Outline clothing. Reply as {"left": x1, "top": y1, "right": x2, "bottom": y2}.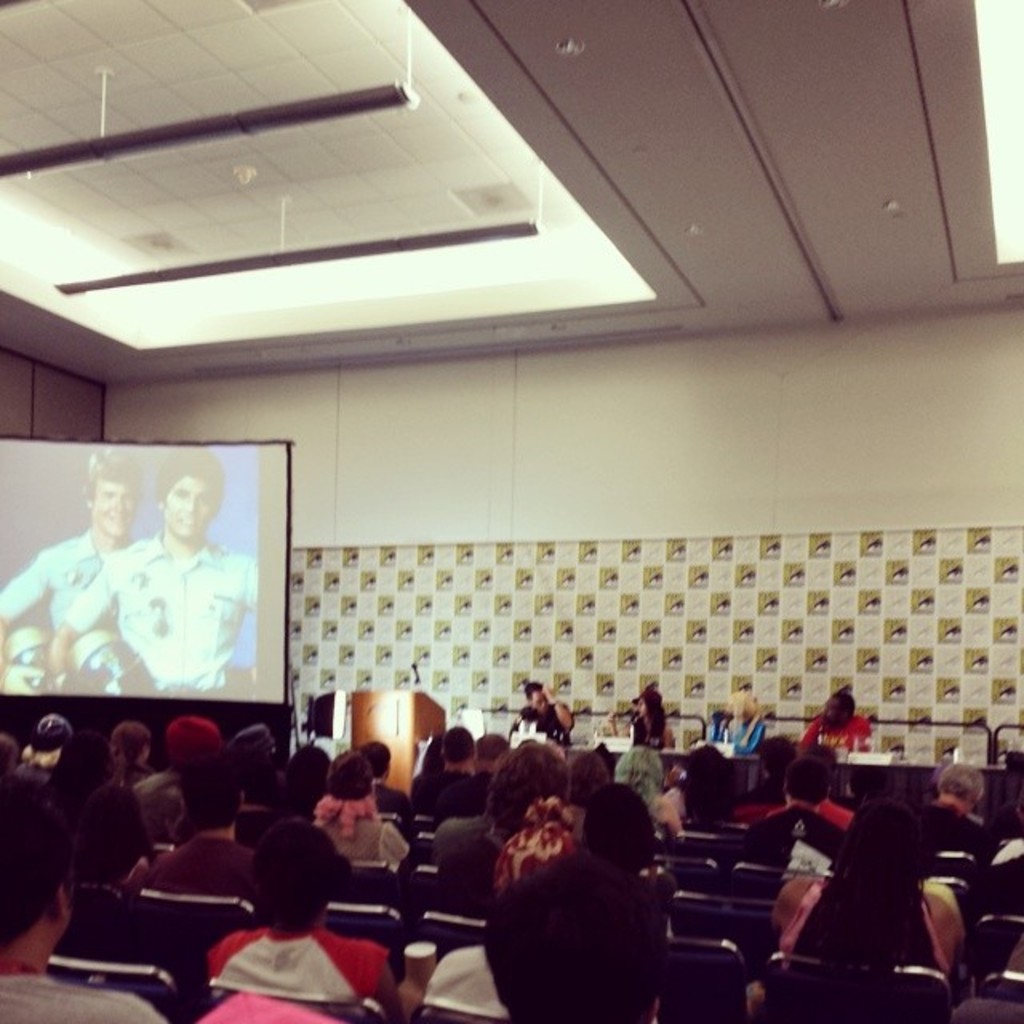
{"left": 0, "top": 973, "right": 176, "bottom": 1022}.
